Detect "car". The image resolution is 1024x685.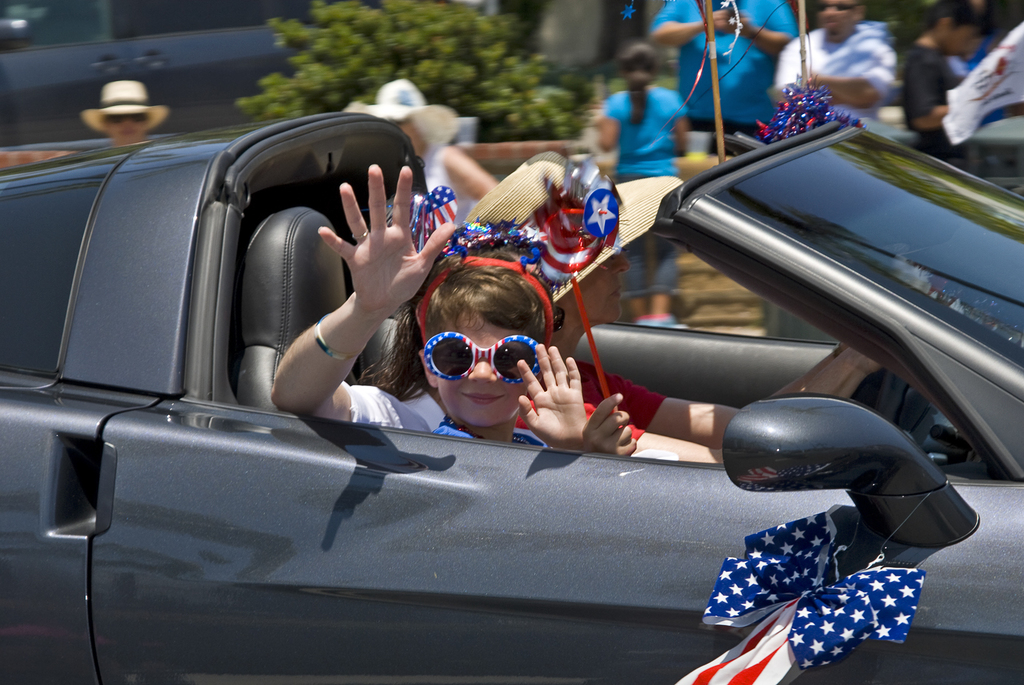
Rect(25, 85, 1001, 684).
